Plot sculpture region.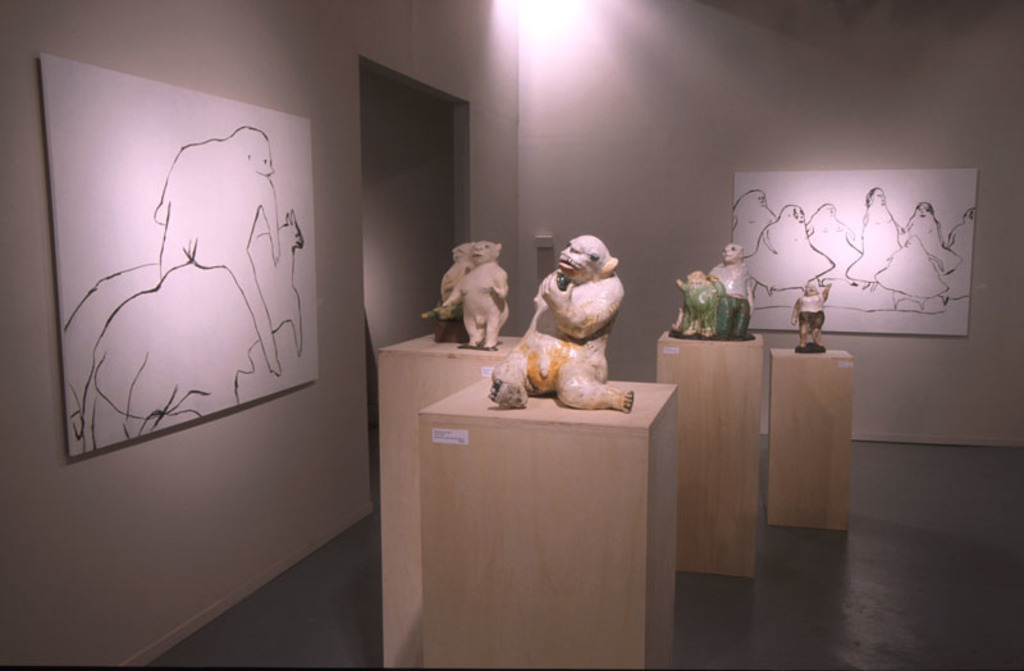
Plotted at bbox=(484, 246, 648, 426).
